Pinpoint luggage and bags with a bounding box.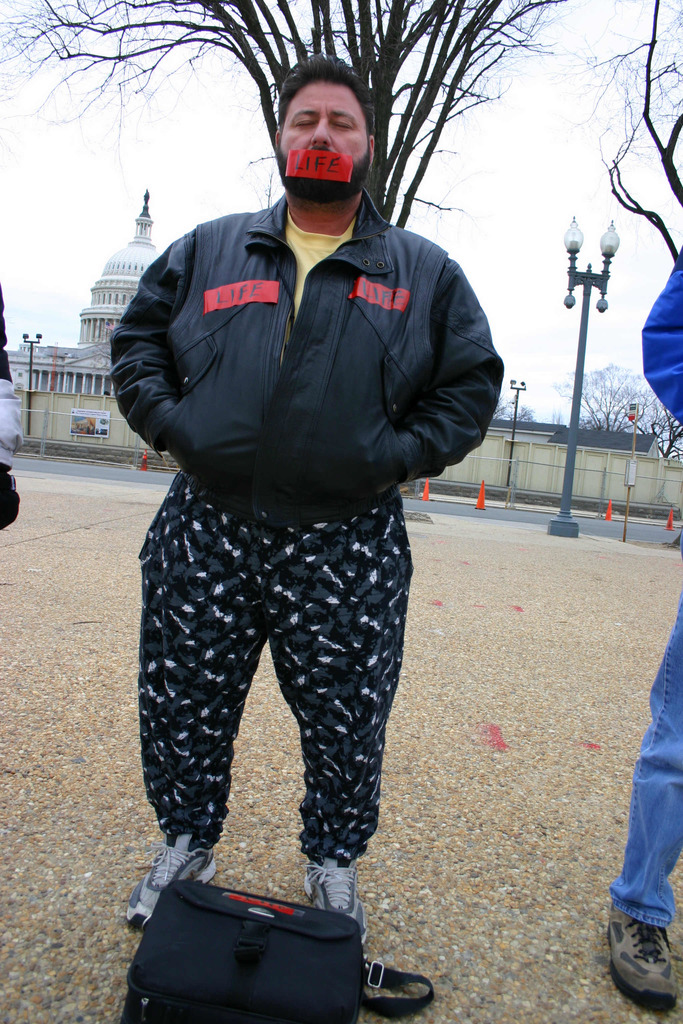
127,866,414,1022.
